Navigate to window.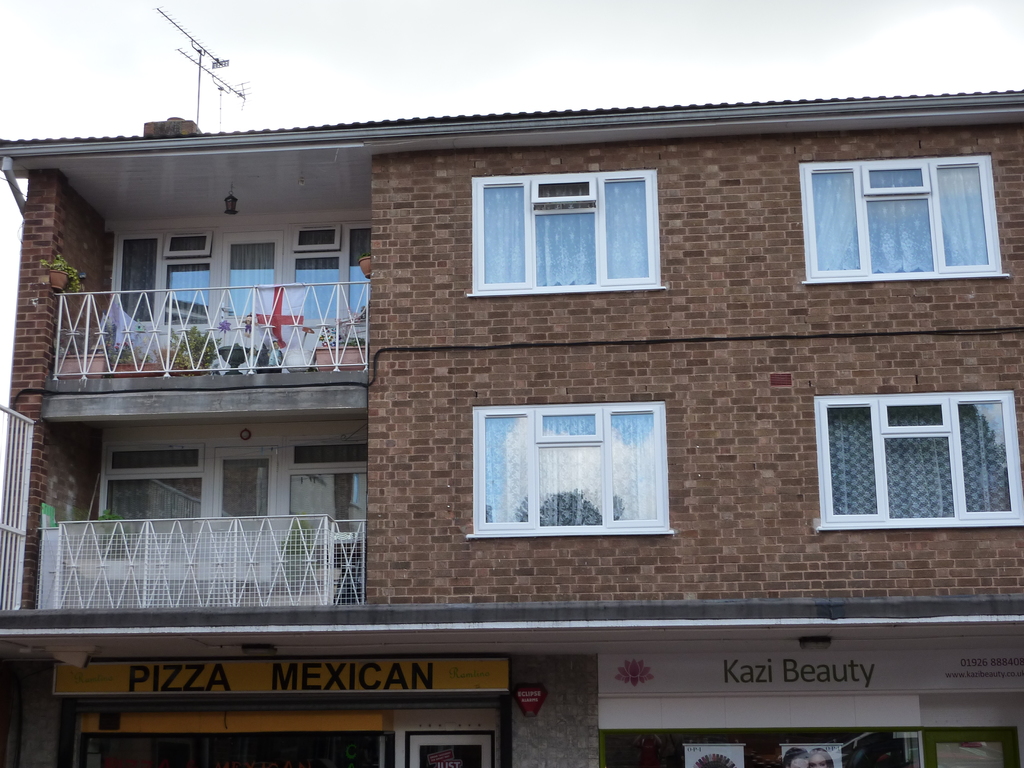
Navigation target: region(296, 252, 339, 328).
